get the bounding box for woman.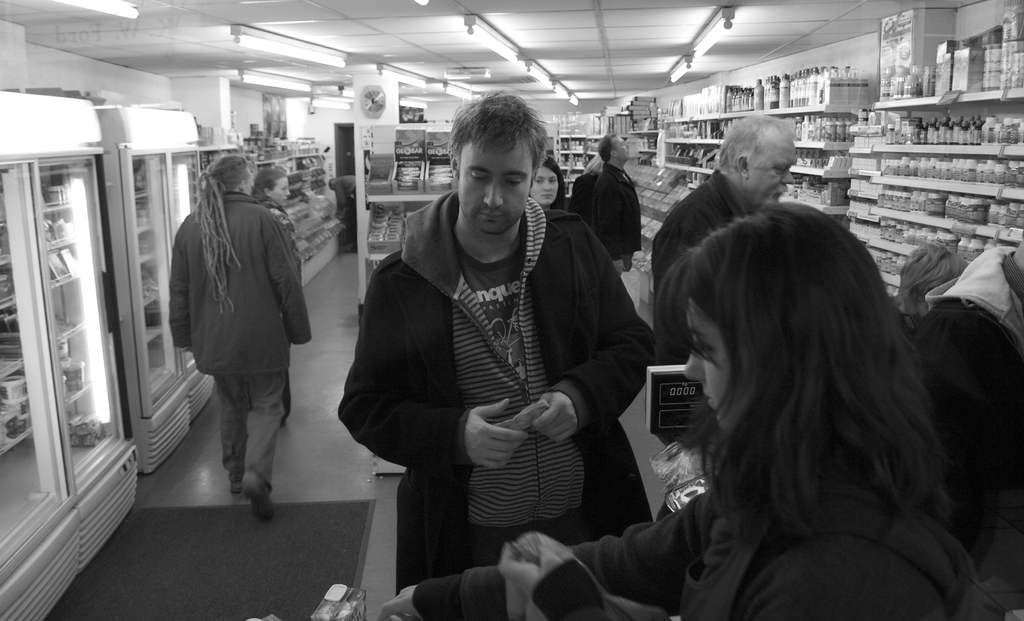
detection(167, 150, 308, 531).
